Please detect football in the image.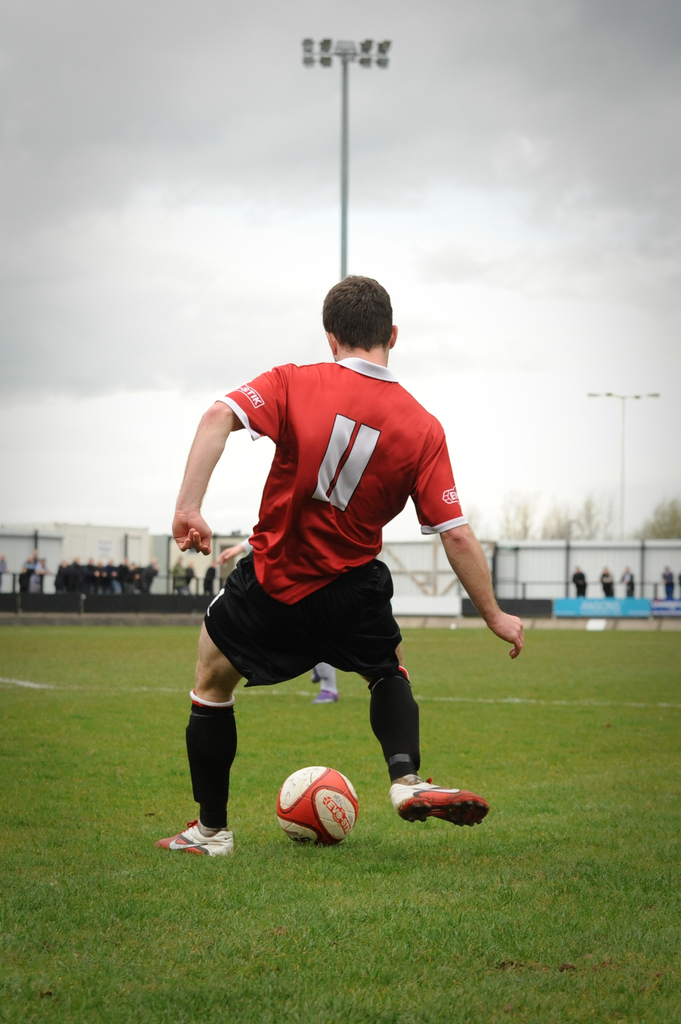
l=277, t=771, r=359, b=849.
